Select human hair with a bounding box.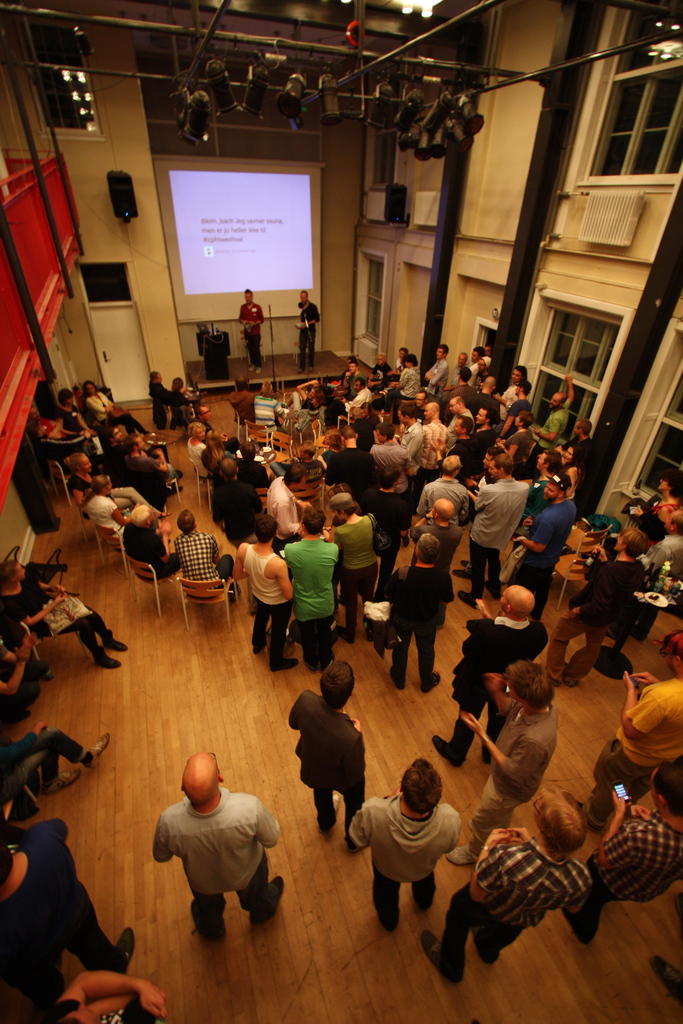
131:503:148:525.
